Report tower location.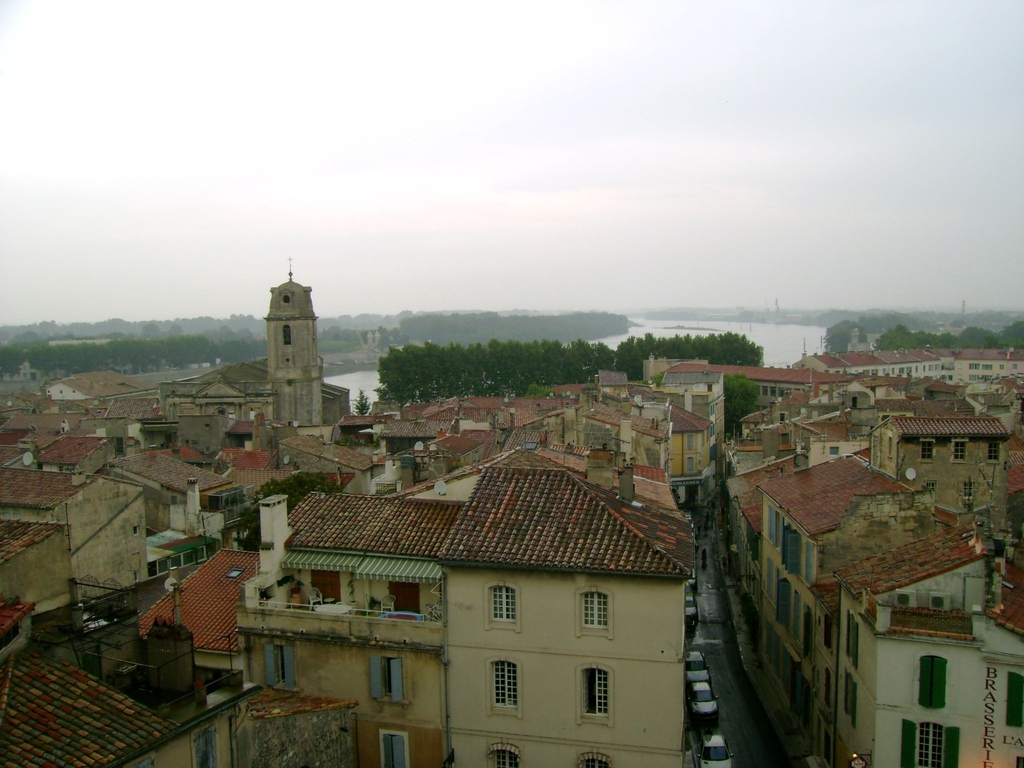
Report: crop(239, 262, 348, 451).
